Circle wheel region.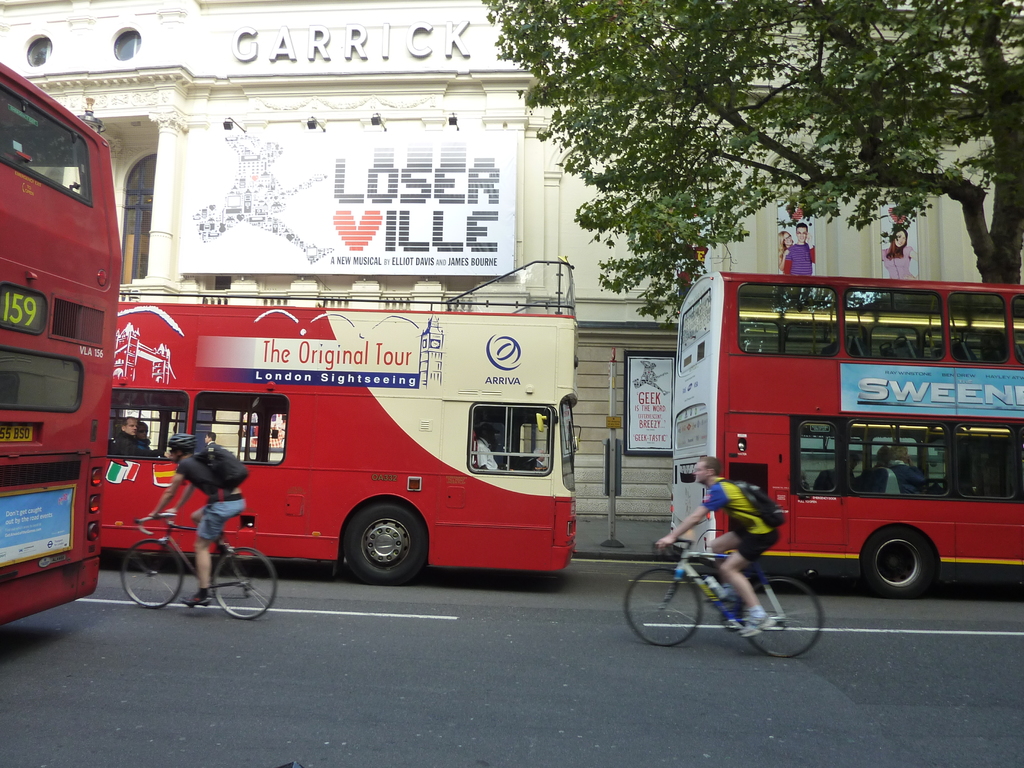
Region: bbox(860, 529, 946, 597).
